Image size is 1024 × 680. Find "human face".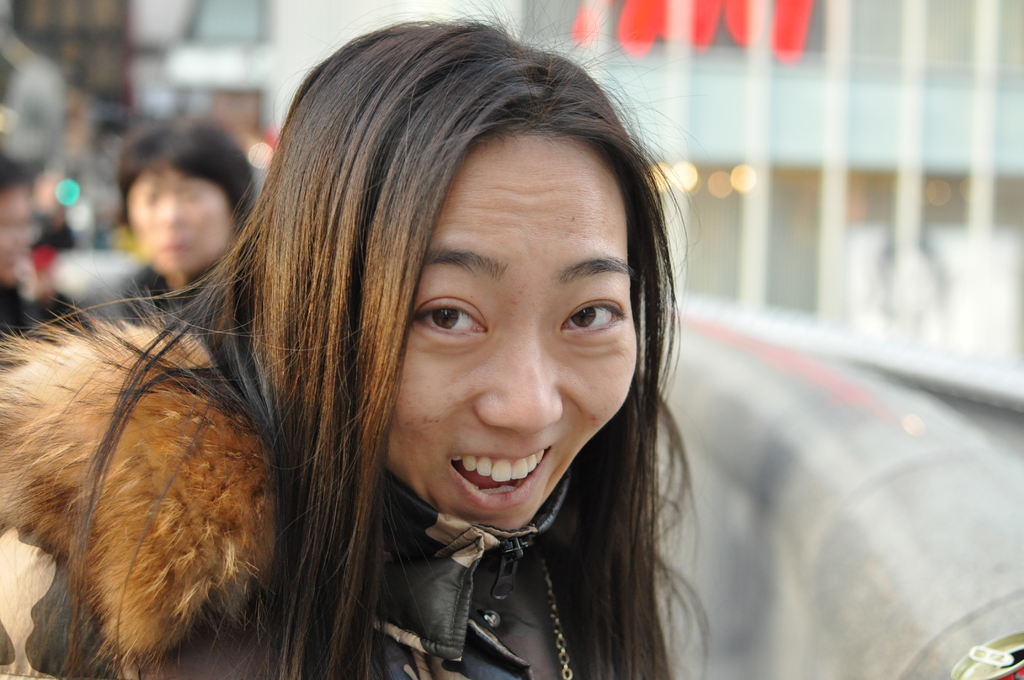
<box>358,133,637,528</box>.
